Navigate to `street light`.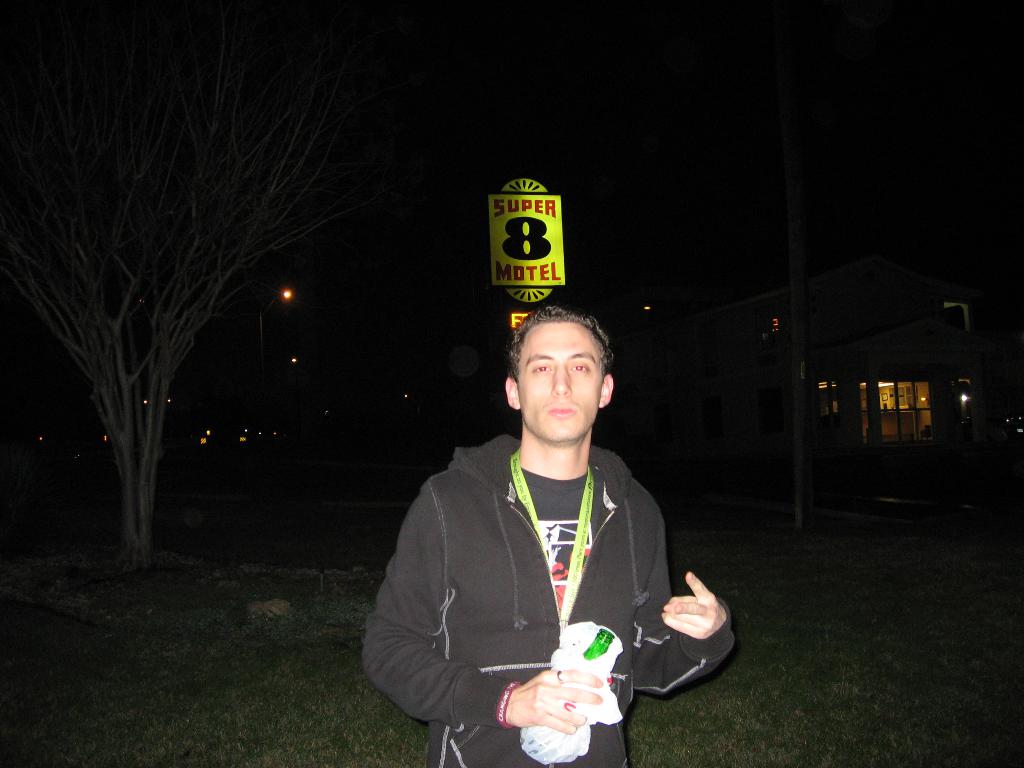
Navigation target: {"x1": 254, "y1": 291, "x2": 295, "y2": 445}.
